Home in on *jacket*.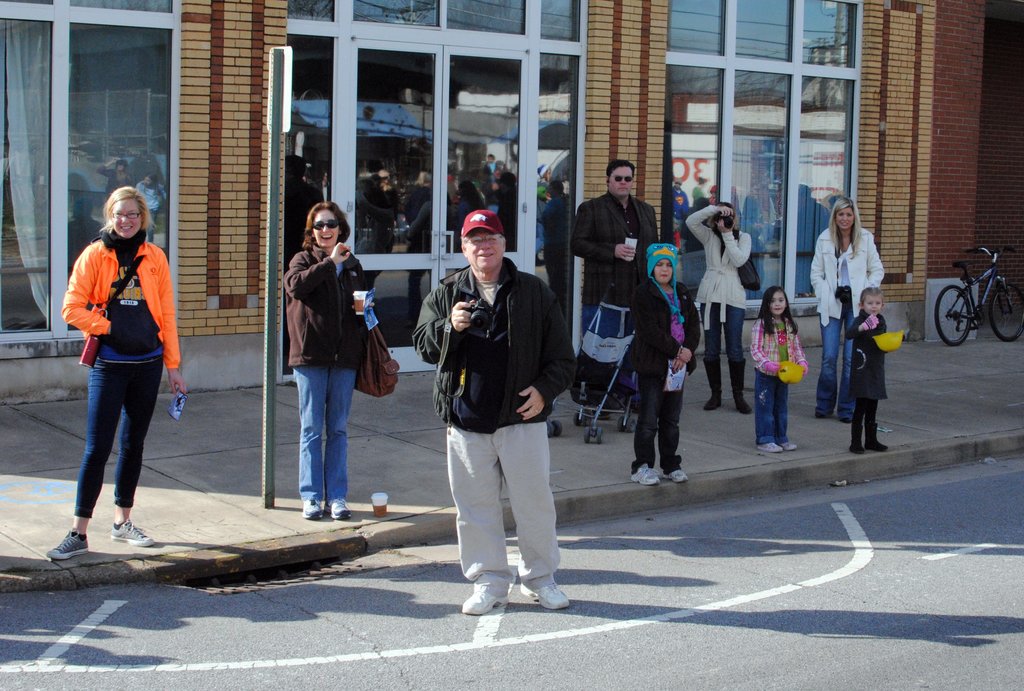
Homed in at {"x1": 803, "y1": 226, "x2": 886, "y2": 324}.
